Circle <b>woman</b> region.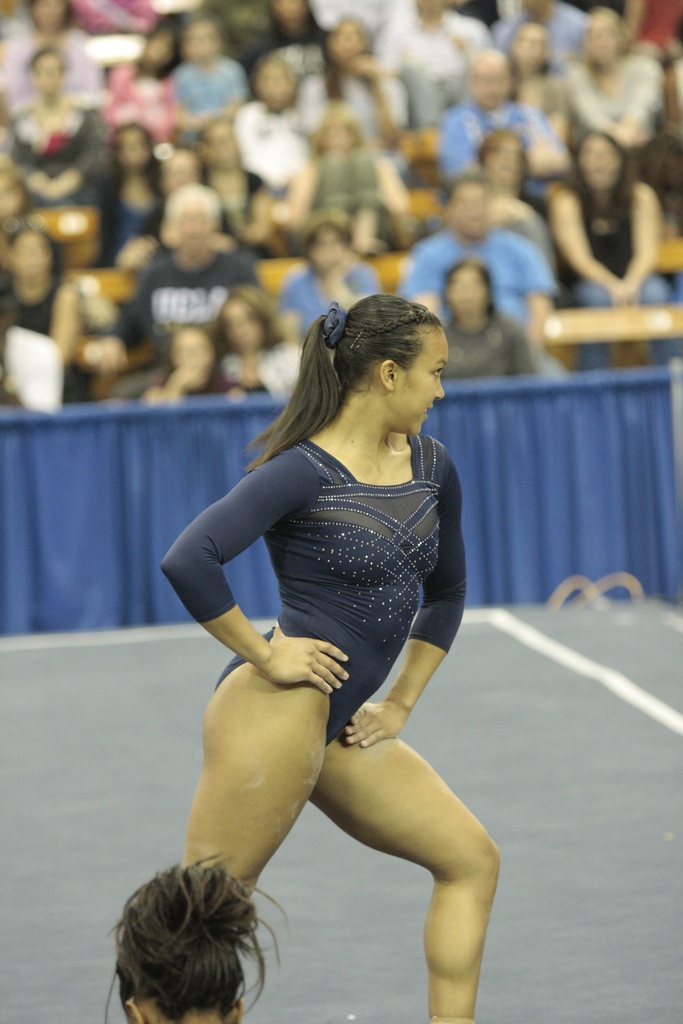
Region: select_region(290, 106, 406, 223).
